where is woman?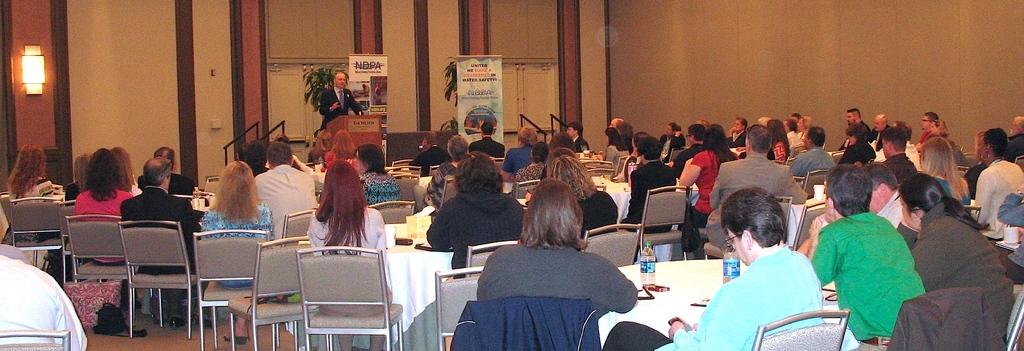
[766,122,791,165].
